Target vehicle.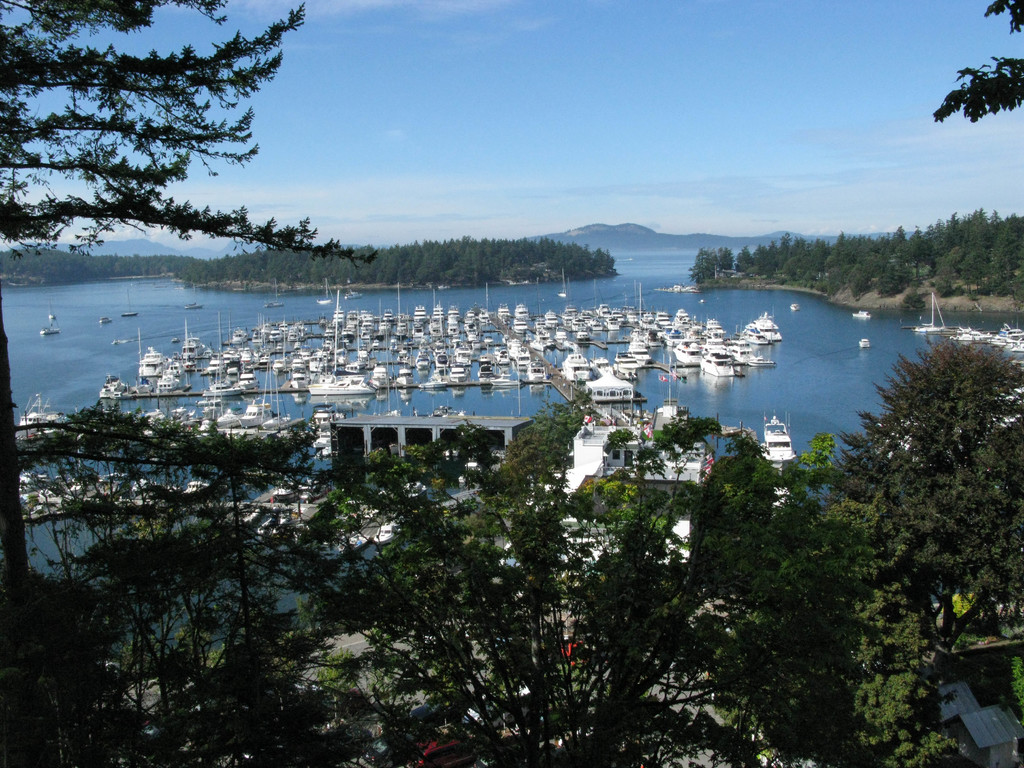
Target region: locate(555, 268, 570, 301).
